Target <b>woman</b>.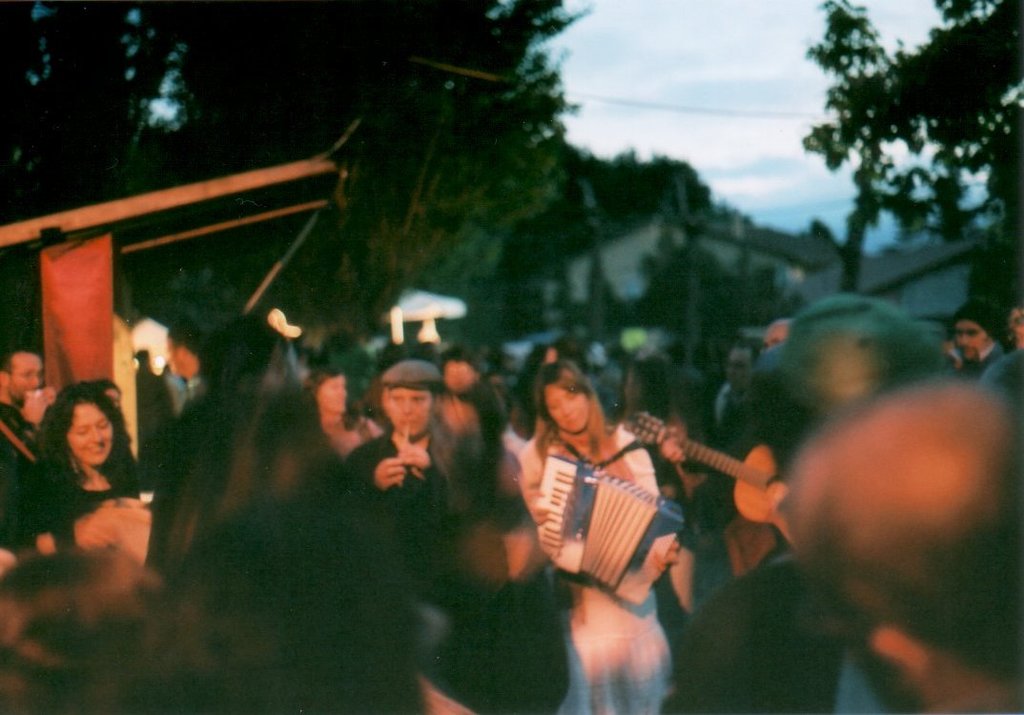
Target region: <region>310, 372, 378, 455</region>.
